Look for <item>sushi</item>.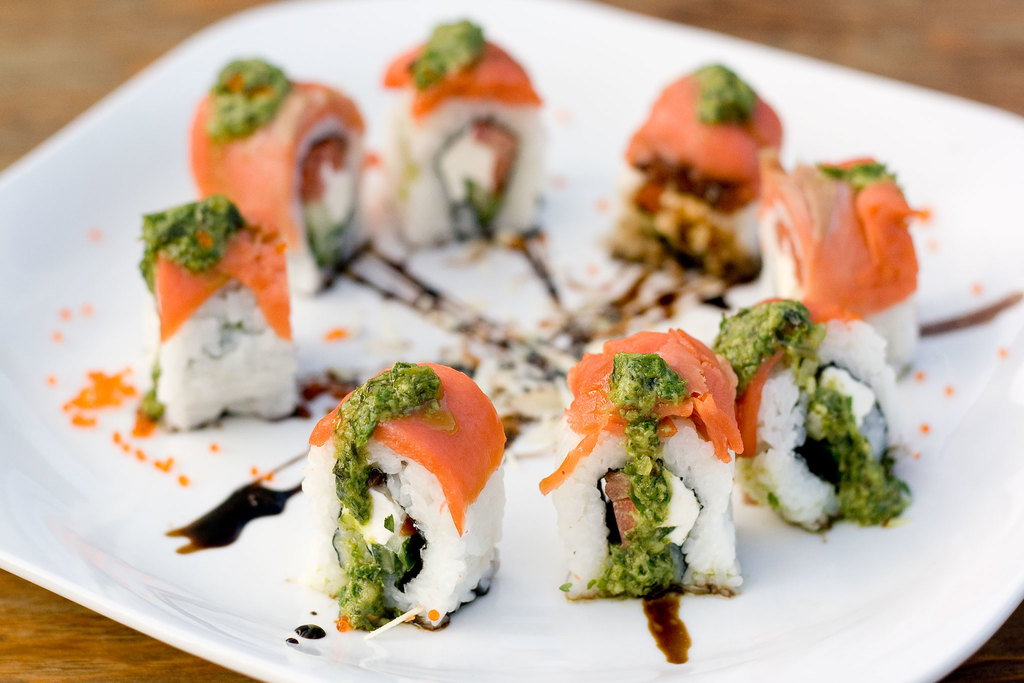
Found: <bbox>191, 56, 374, 288</bbox>.
